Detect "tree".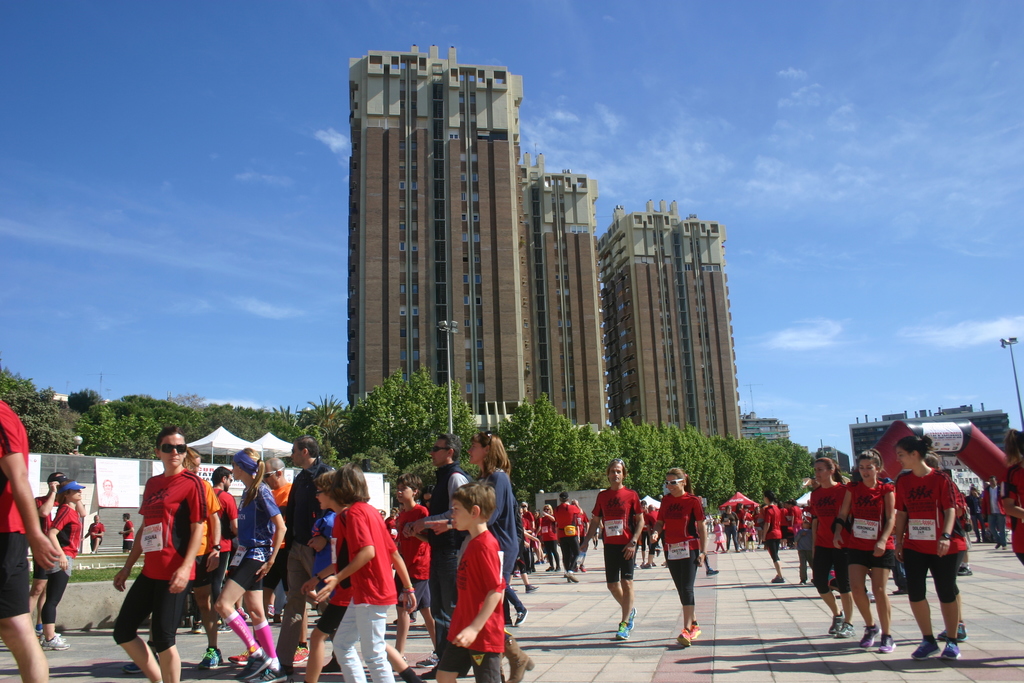
Detected at 346, 448, 406, 514.
